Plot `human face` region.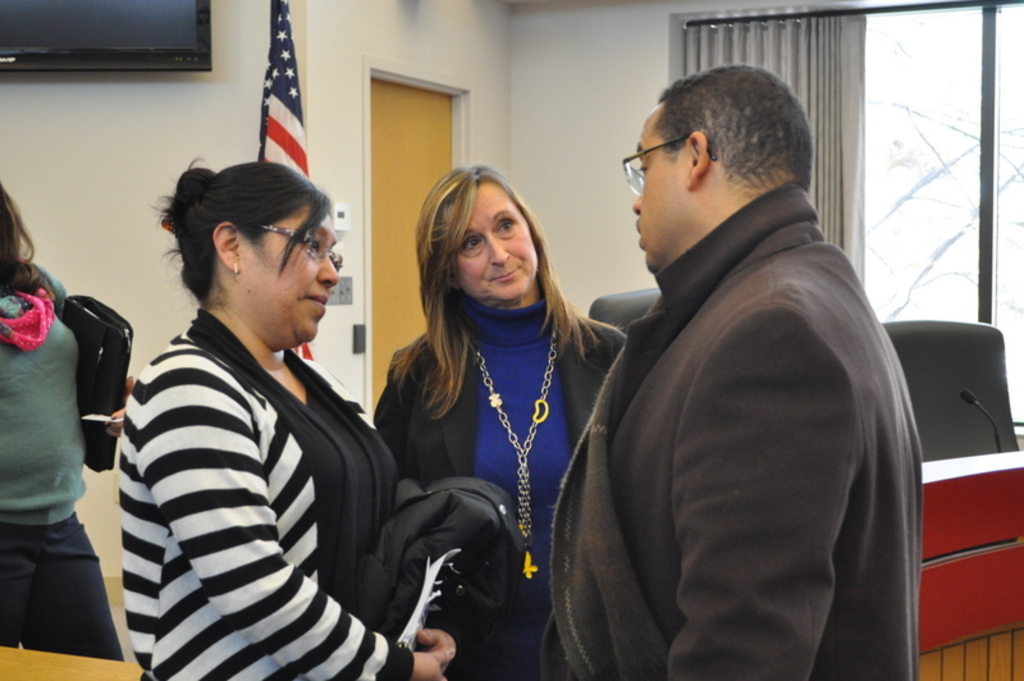
Plotted at (452, 179, 543, 292).
